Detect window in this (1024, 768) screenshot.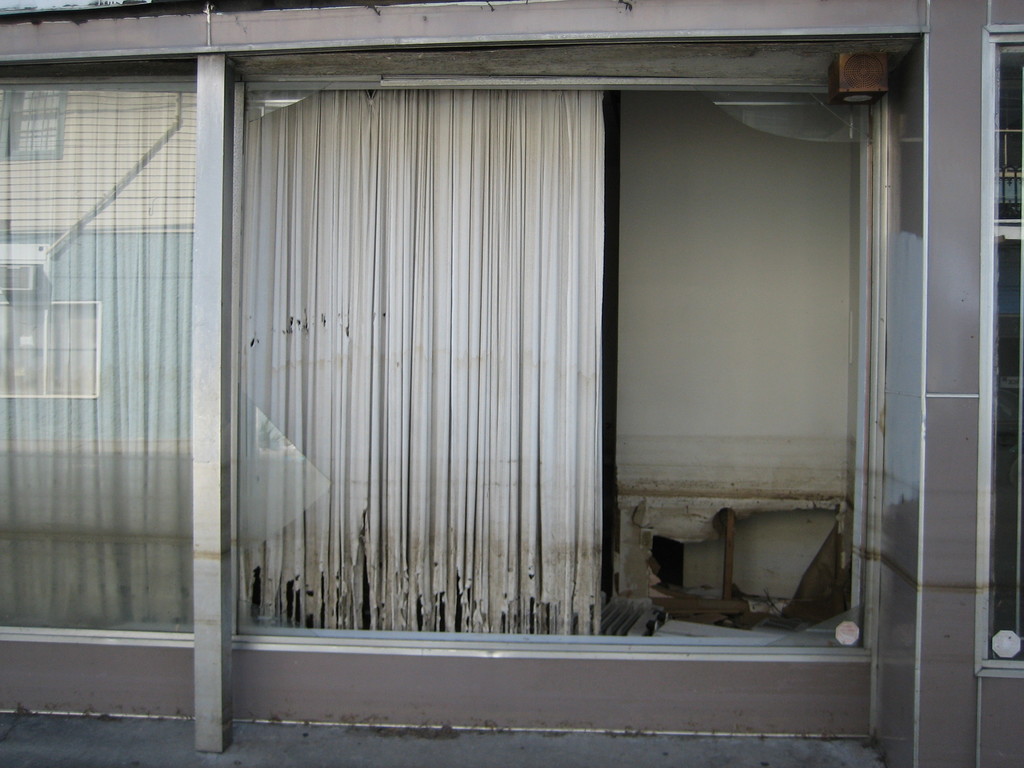
Detection: l=989, t=35, r=1023, b=662.
